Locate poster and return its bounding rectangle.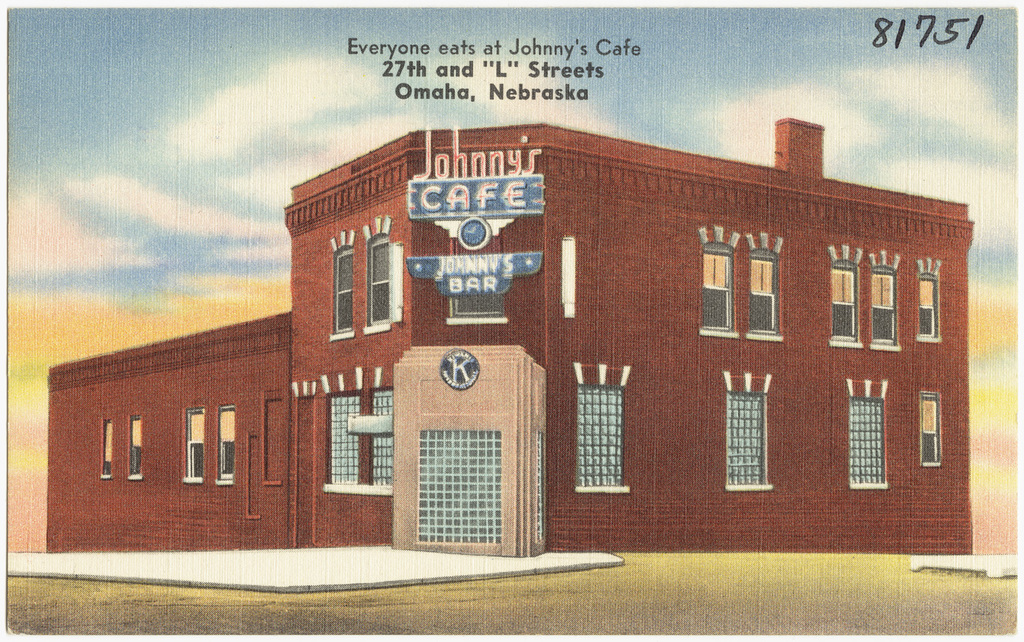
crop(0, 0, 1023, 641).
